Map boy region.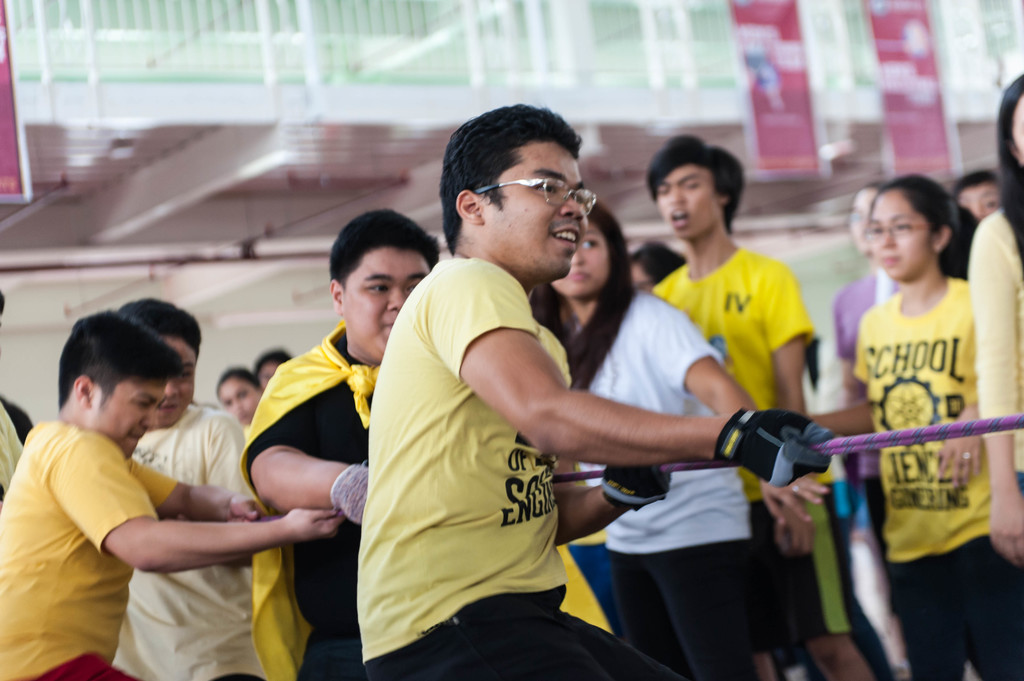
Mapped to region(0, 305, 345, 680).
